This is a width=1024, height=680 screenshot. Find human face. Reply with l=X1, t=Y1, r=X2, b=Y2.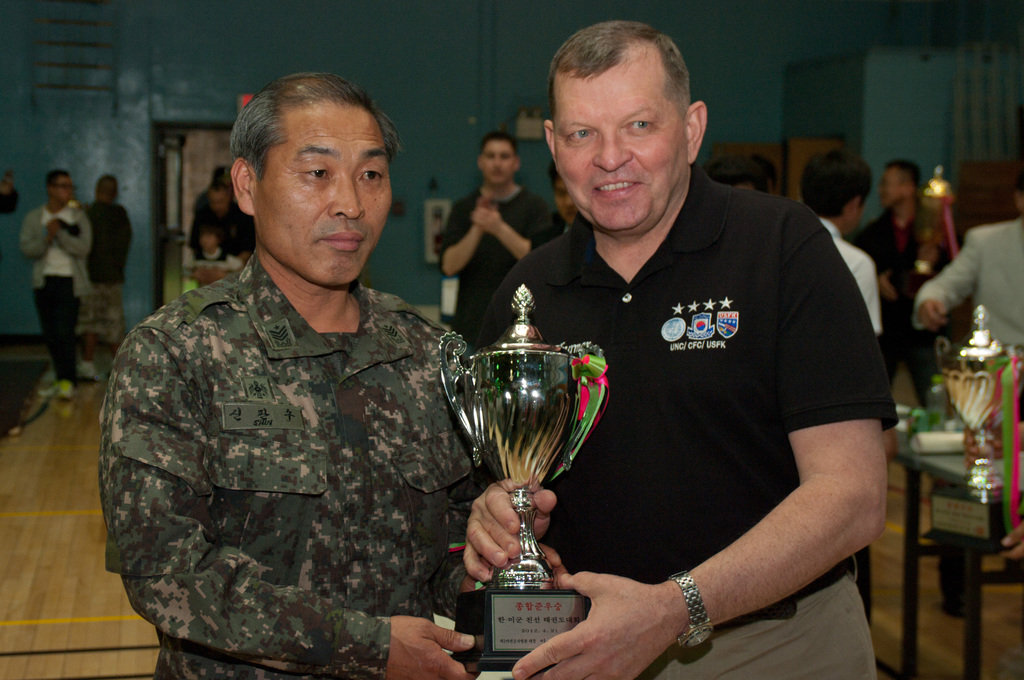
l=483, t=141, r=519, b=186.
